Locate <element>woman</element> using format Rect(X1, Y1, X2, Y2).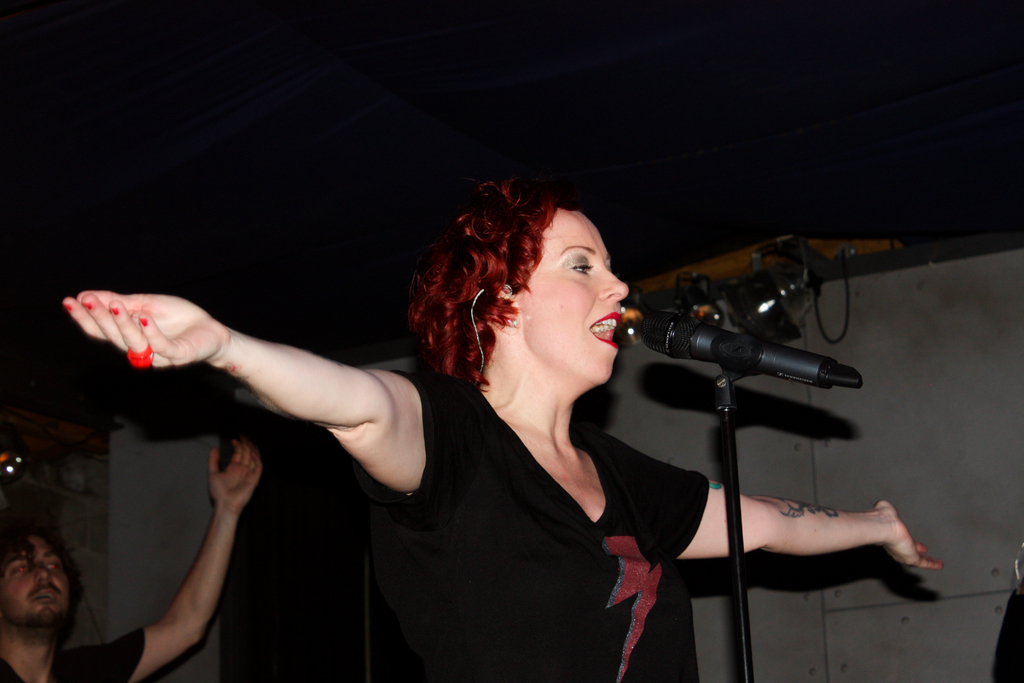
Rect(60, 168, 936, 682).
